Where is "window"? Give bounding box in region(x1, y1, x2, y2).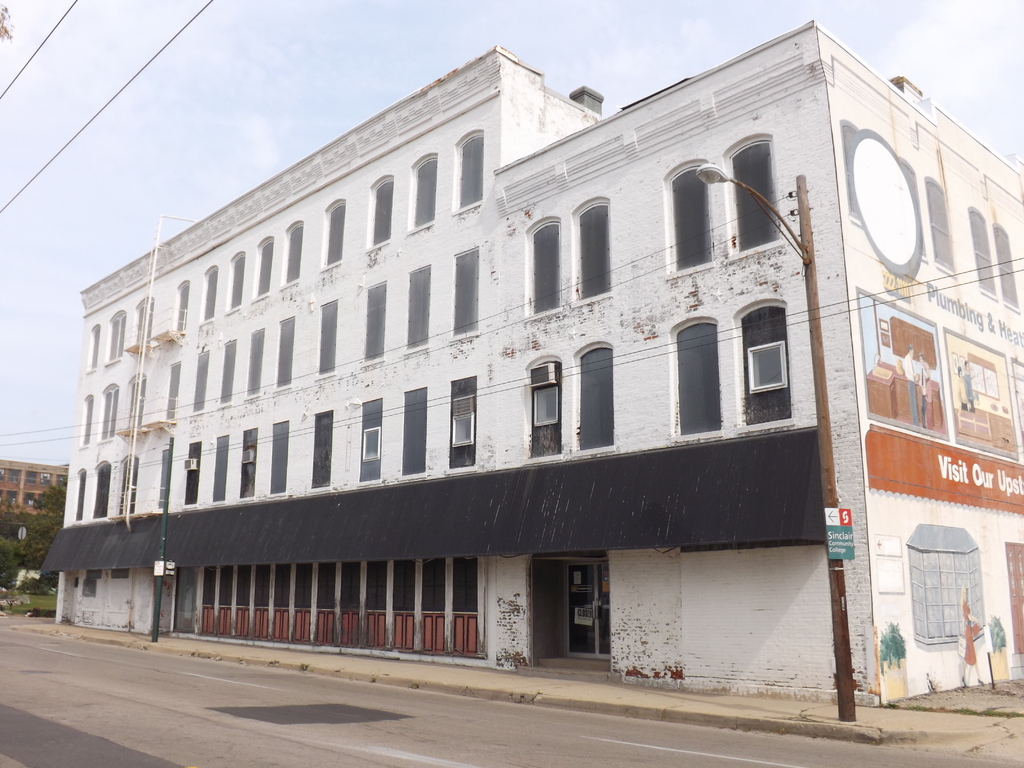
region(298, 563, 310, 609).
